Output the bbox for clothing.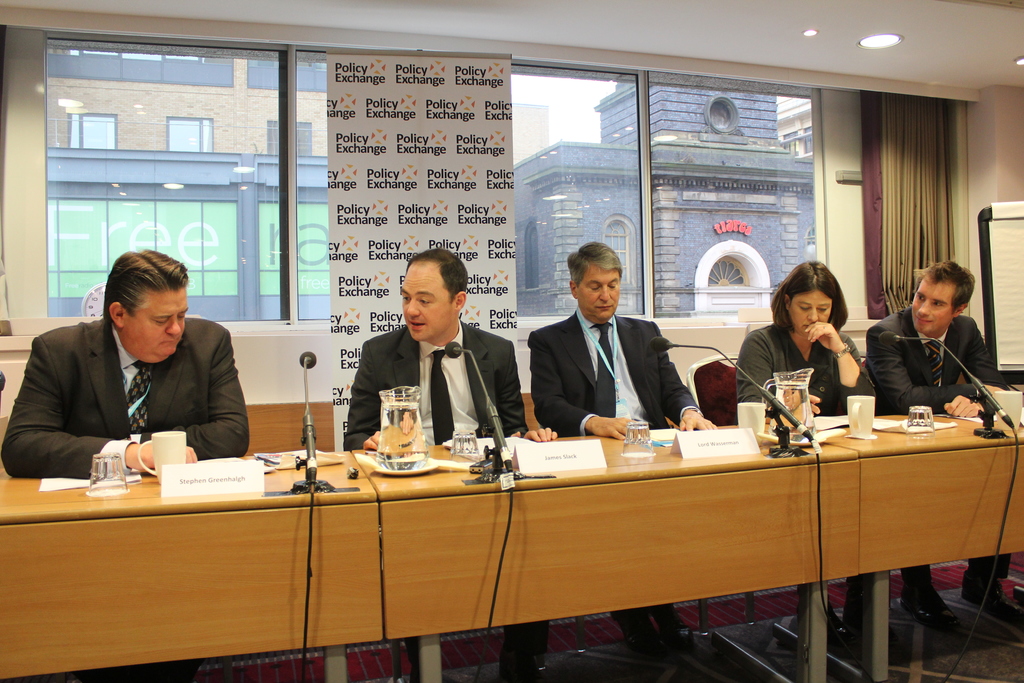
(x1=340, y1=316, x2=550, y2=656).
